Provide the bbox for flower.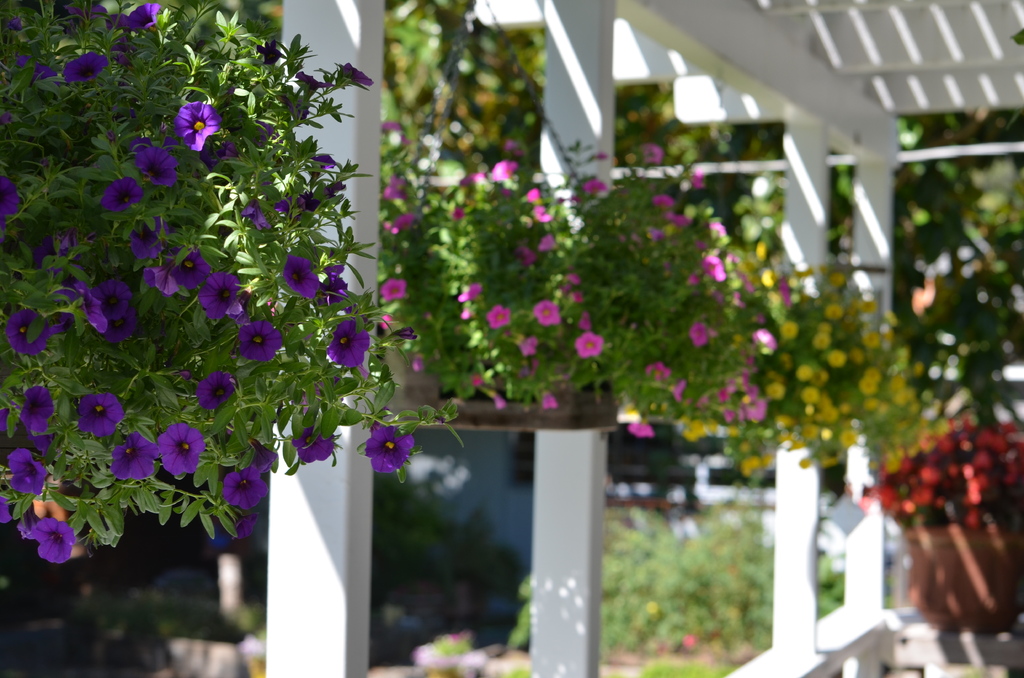
<region>298, 72, 328, 95</region>.
